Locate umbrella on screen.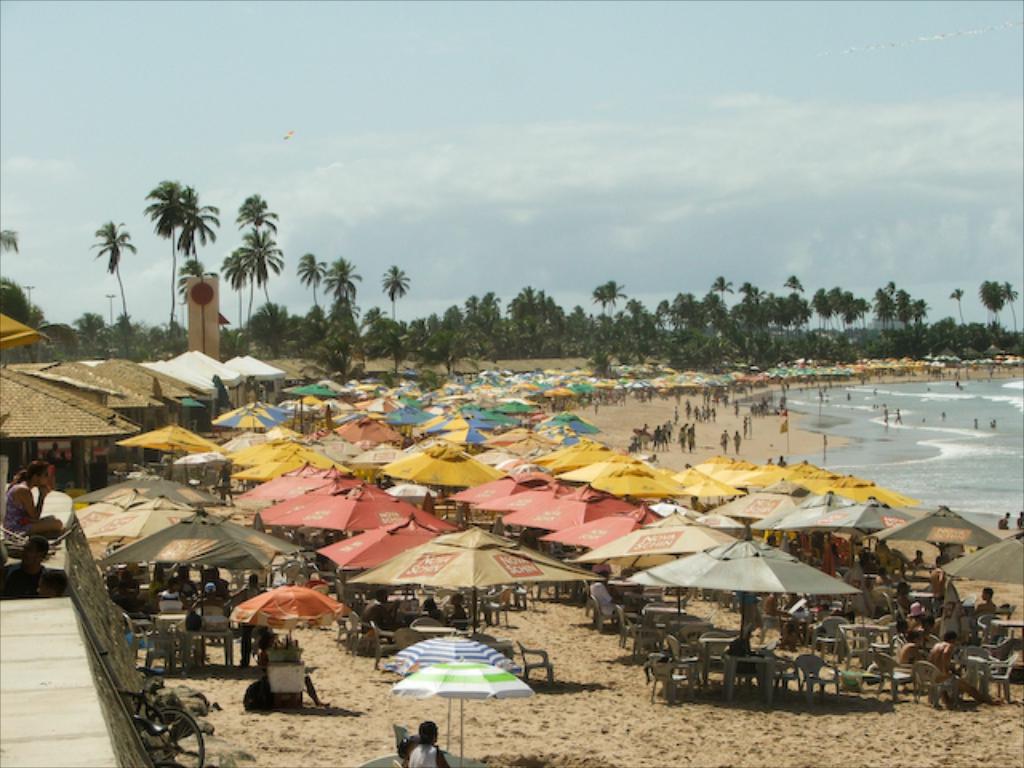
On screen at region(382, 630, 514, 754).
